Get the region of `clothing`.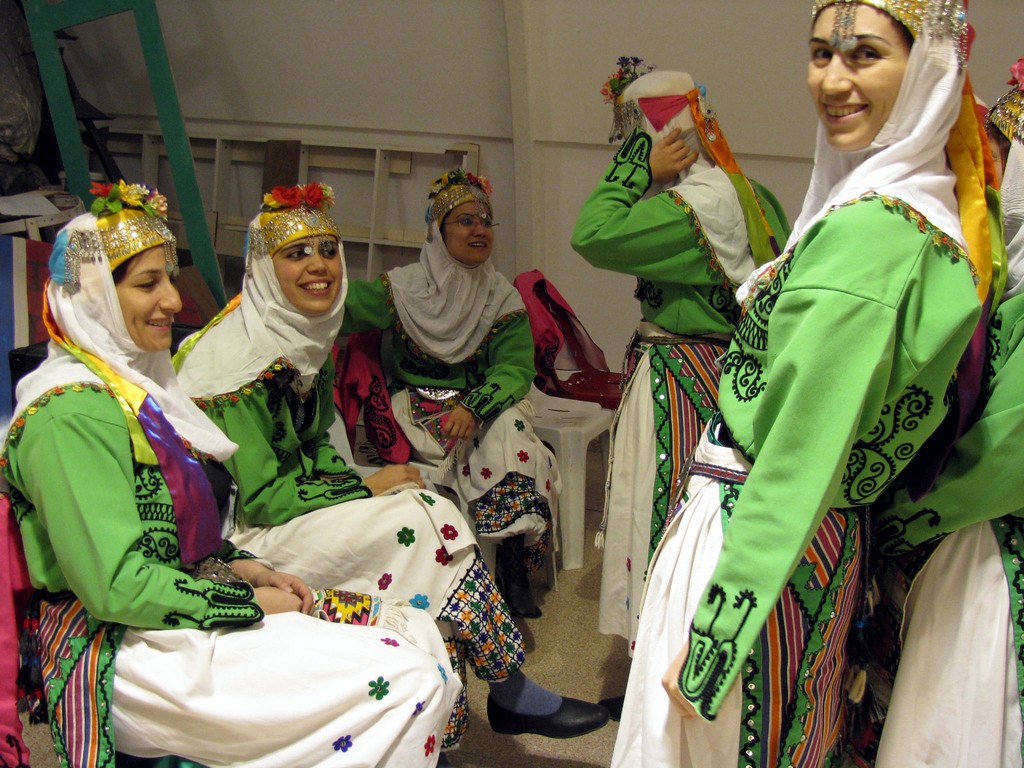
Rect(571, 139, 813, 657).
